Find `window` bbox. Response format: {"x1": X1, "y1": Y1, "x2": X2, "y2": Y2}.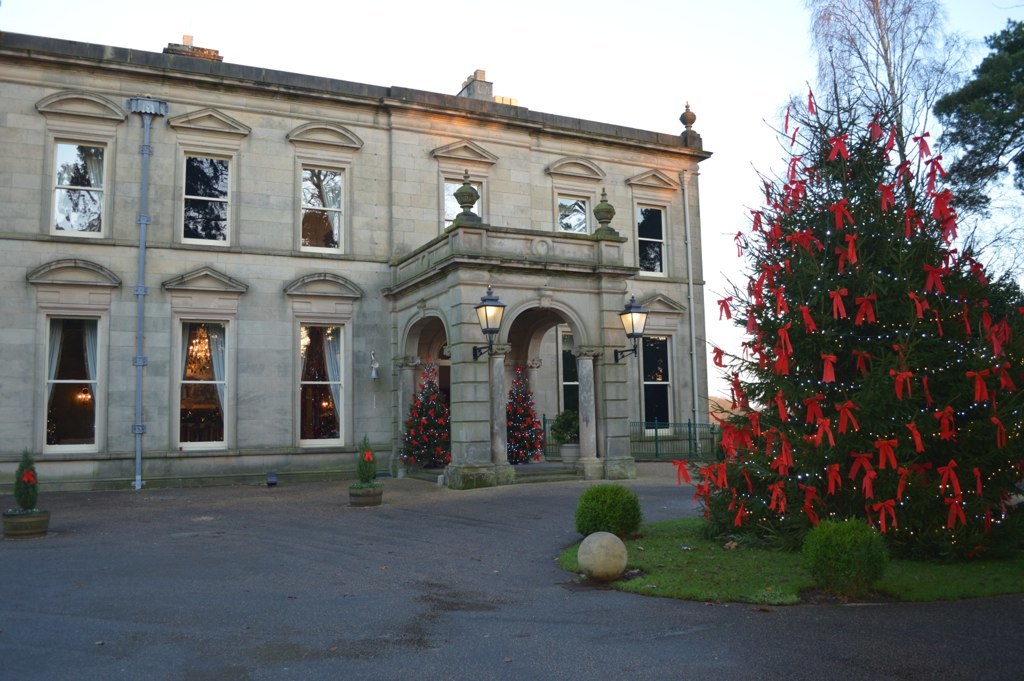
{"x1": 301, "y1": 154, "x2": 344, "y2": 257}.
